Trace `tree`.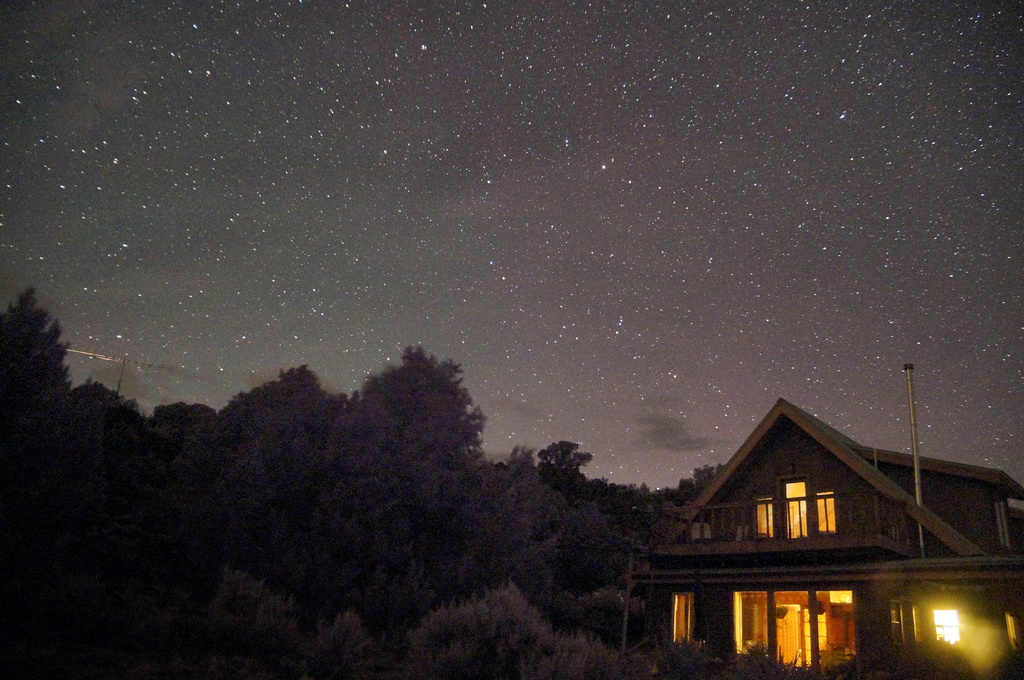
Traced to rect(340, 328, 497, 510).
